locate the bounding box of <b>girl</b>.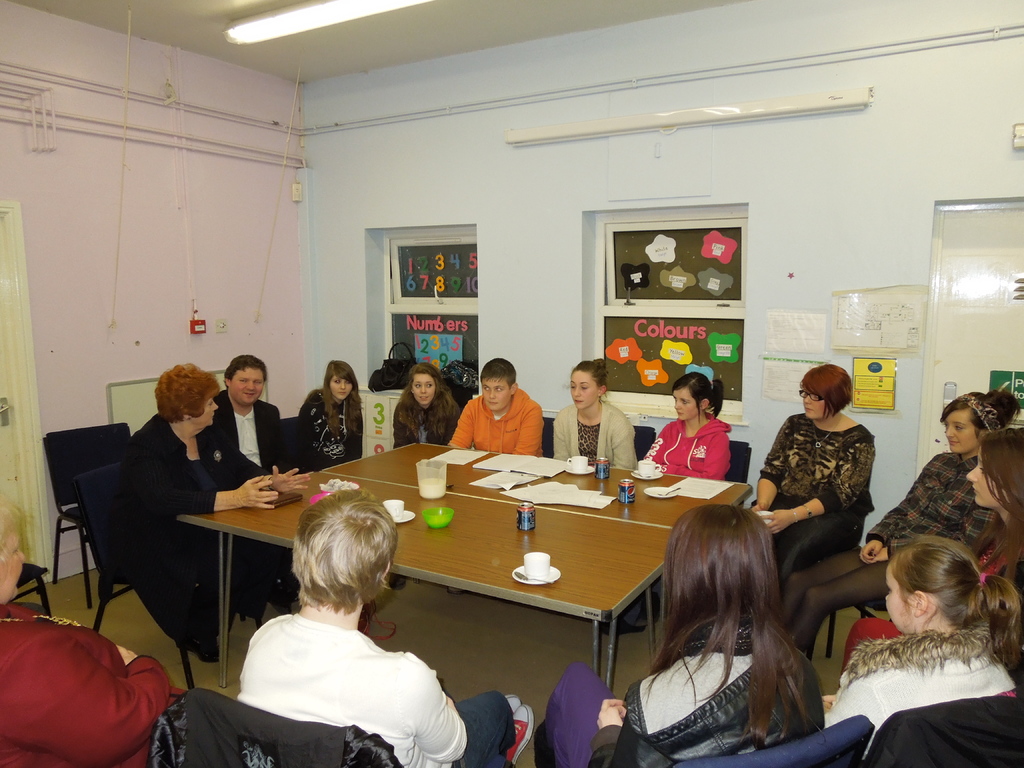
Bounding box: region(556, 358, 636, 471).
